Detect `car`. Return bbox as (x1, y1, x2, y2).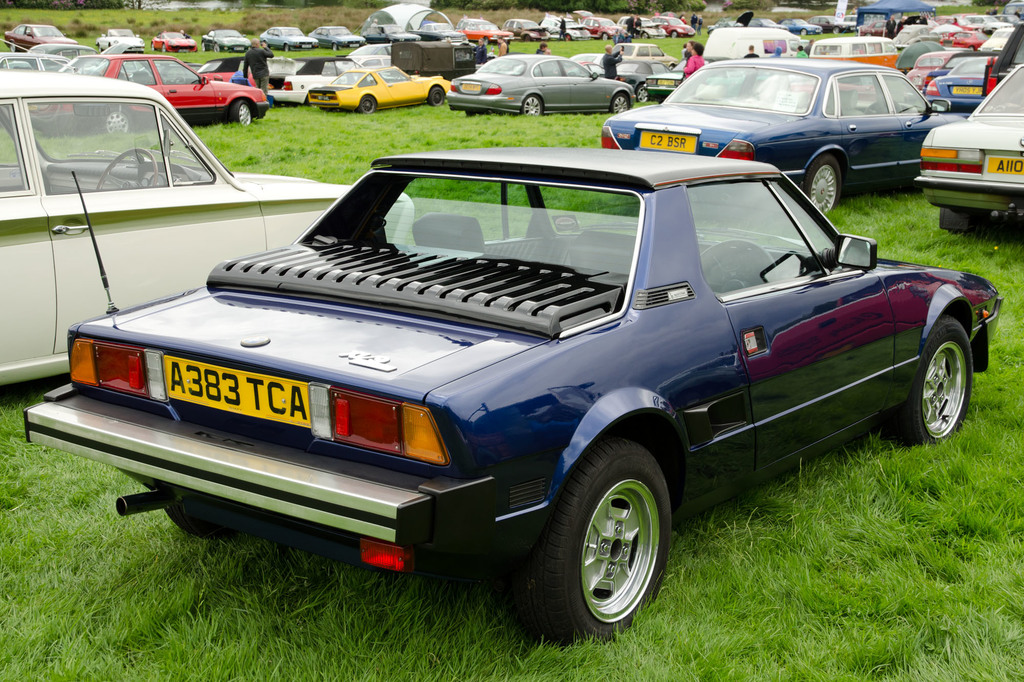
(149, 33, 198, 55).
